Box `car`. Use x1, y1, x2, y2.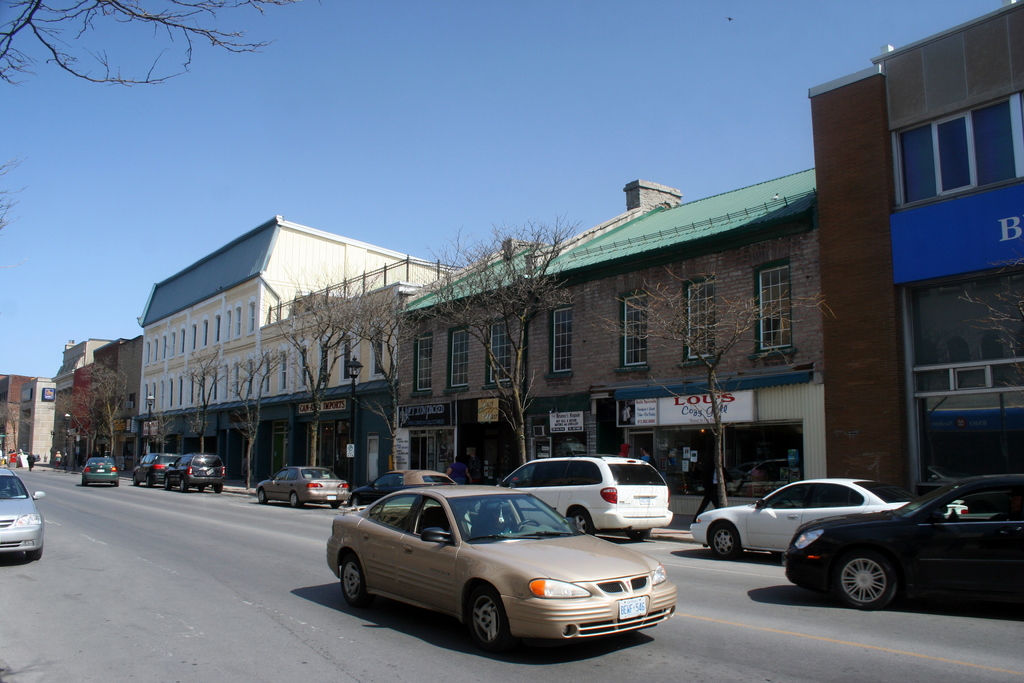
340, 465, 451, 503.
